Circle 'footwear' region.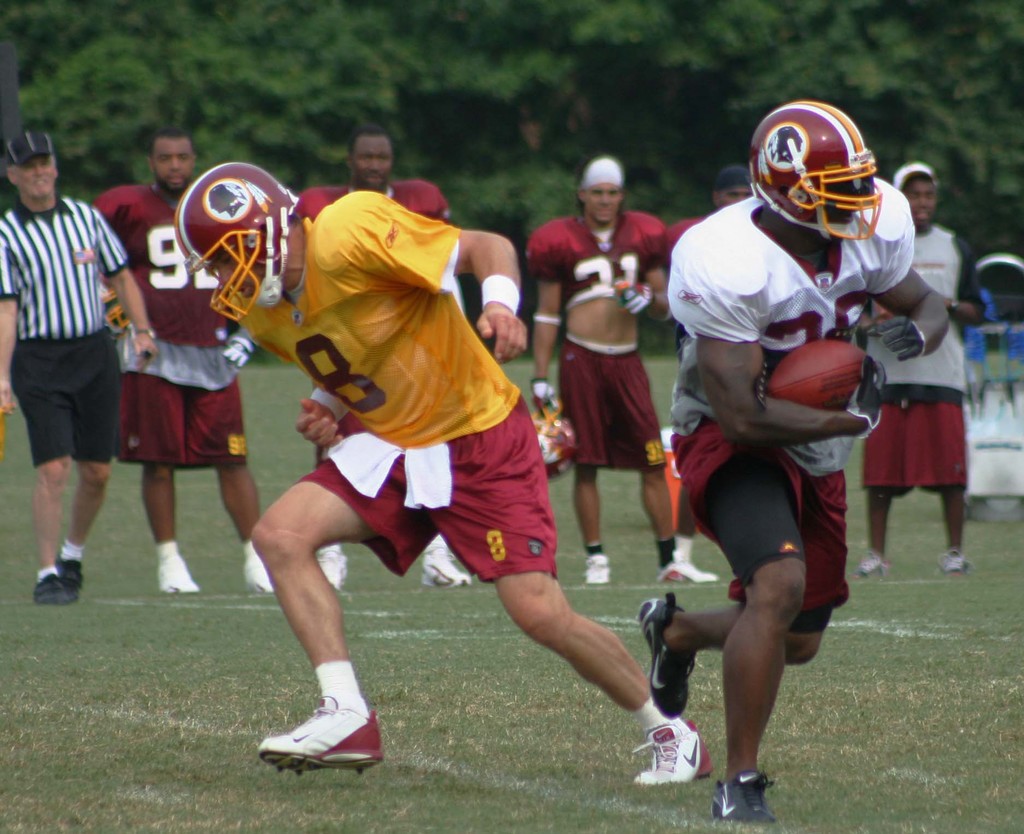
Region: [319,540,348,587].
